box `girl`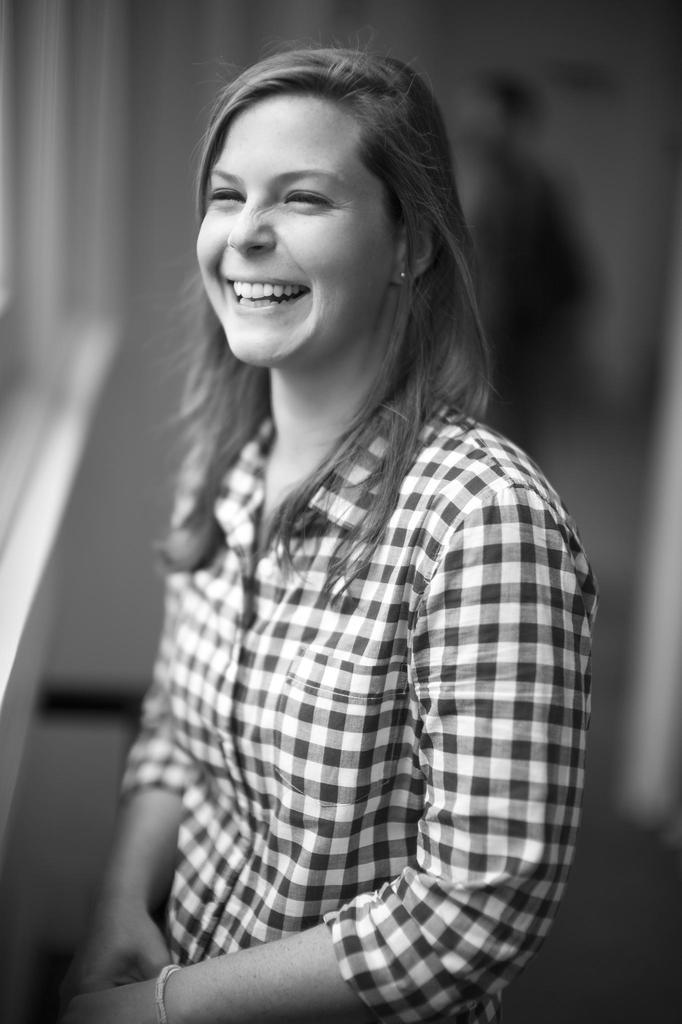
Rect(74, 42, 601, 1018)
